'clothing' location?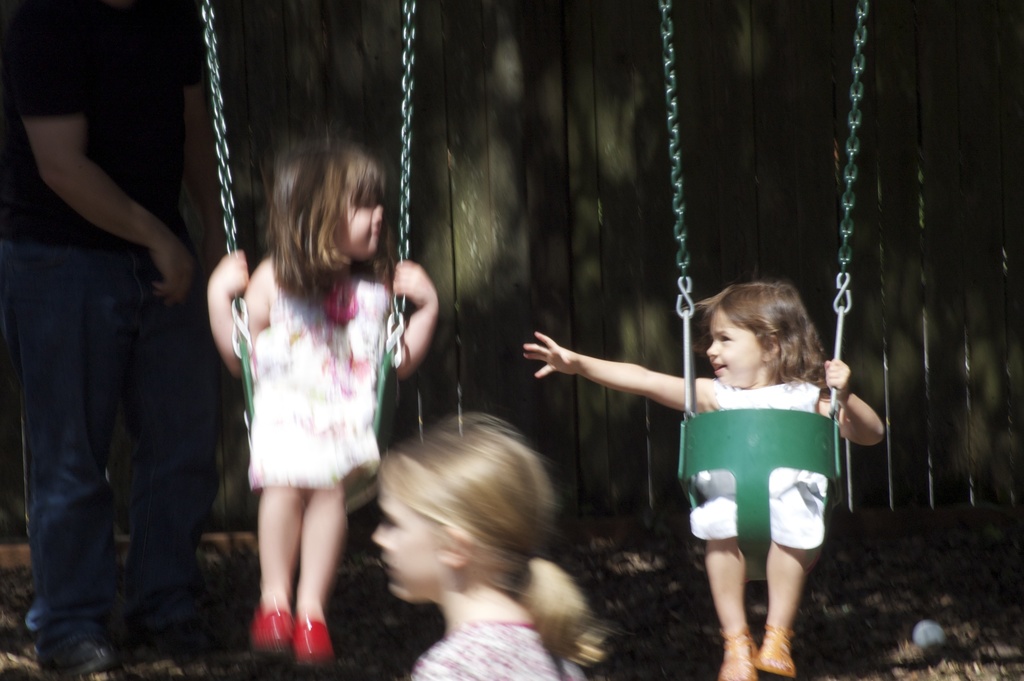
Rect(247, 264, 386, 488)
